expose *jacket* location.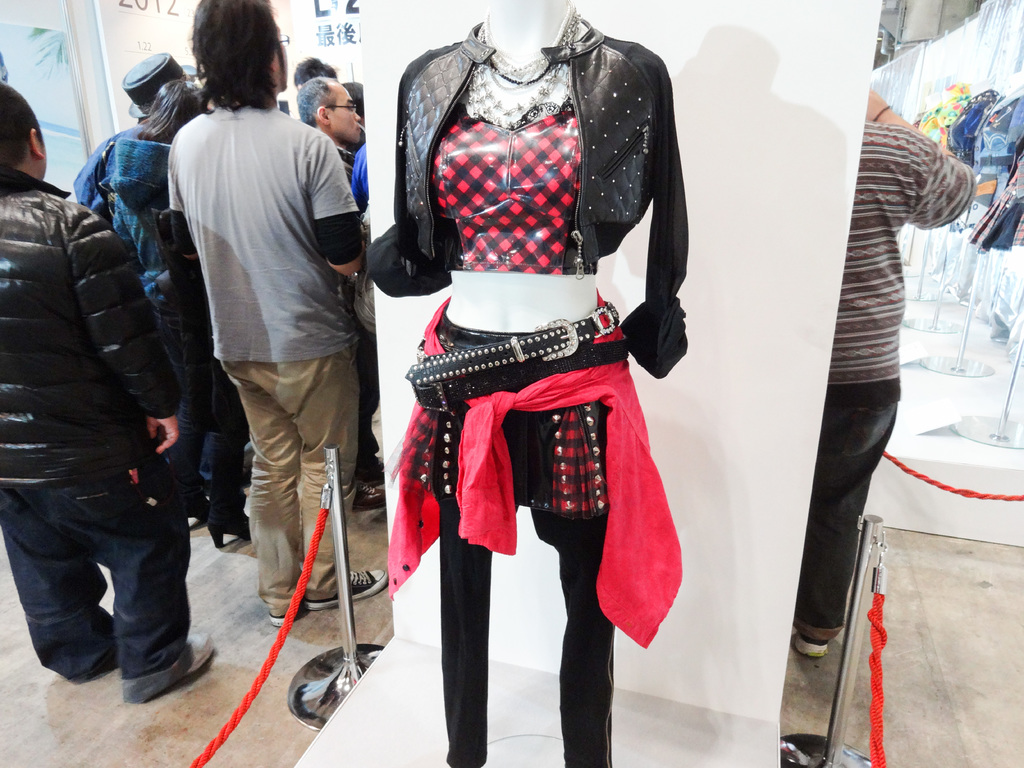
Exposed at <box>343,10,692,369</box>.
